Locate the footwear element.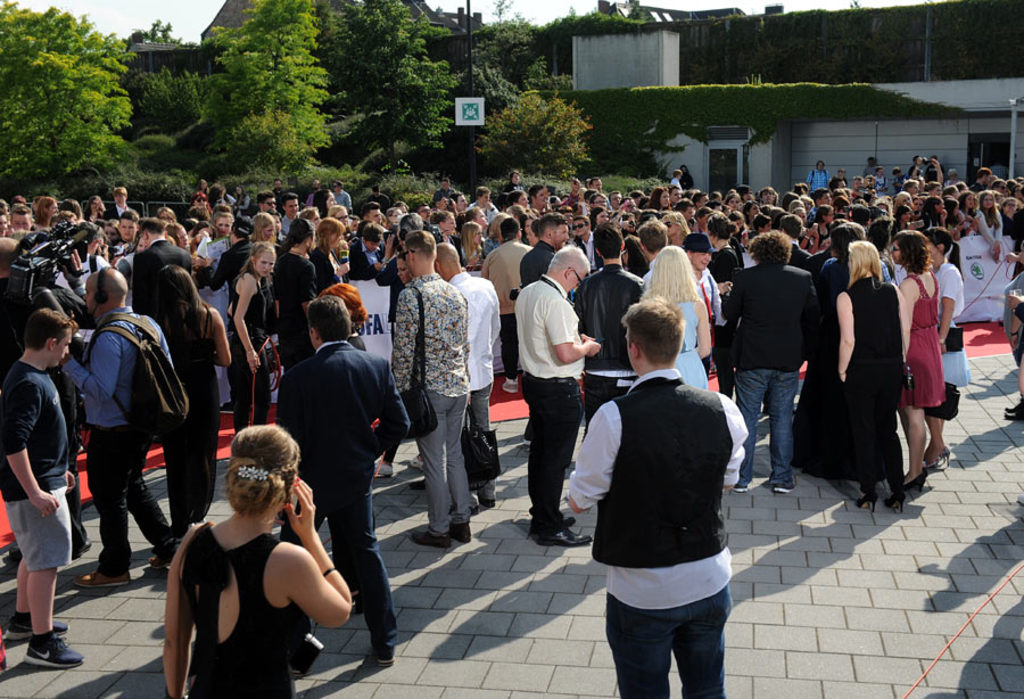
Element bbox: rect(884, 483, 911, 519).
